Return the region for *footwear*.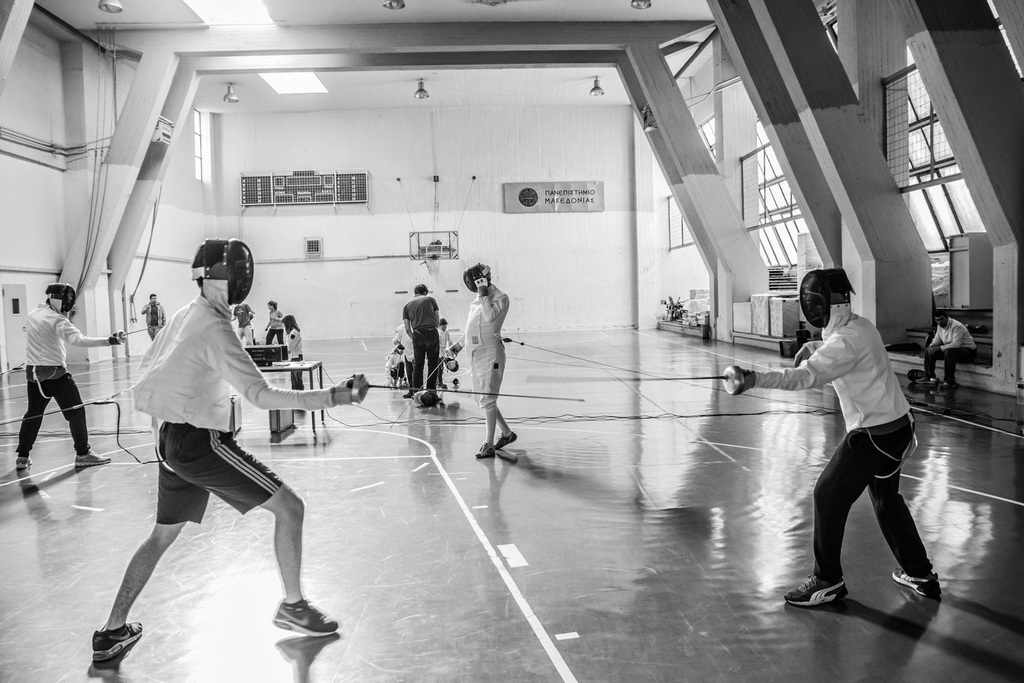
76:441:106:468.
